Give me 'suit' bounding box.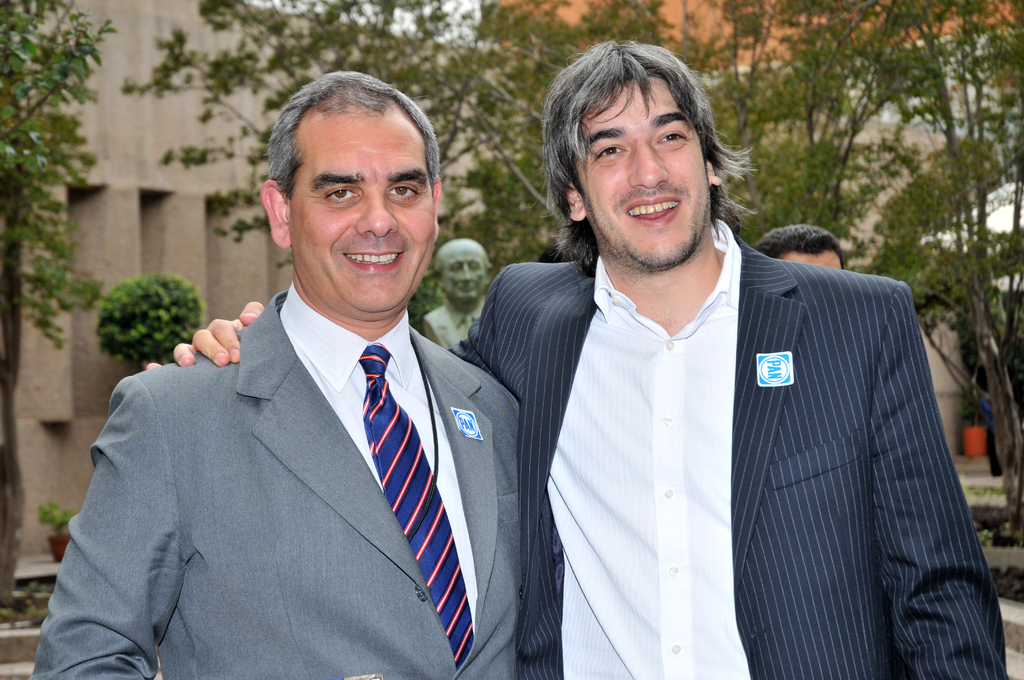
[left=73, top=188, right=529, bottom=667].
